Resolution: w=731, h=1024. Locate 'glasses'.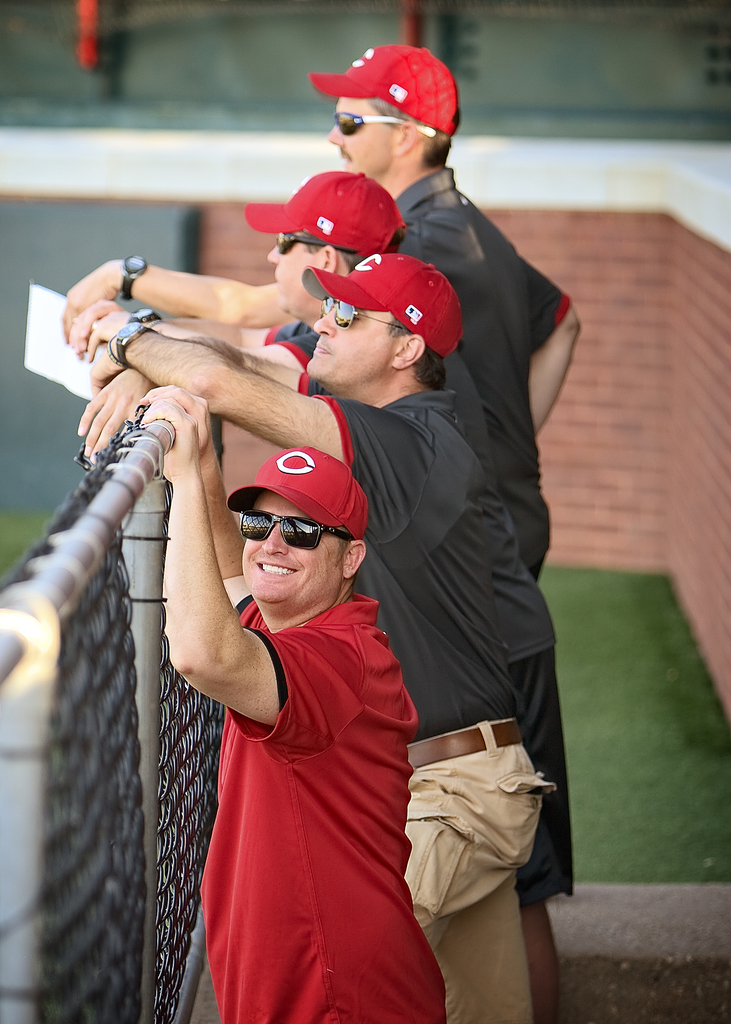
{"left": 267, "top": 223, "right": 358, "bottom": 256}.
